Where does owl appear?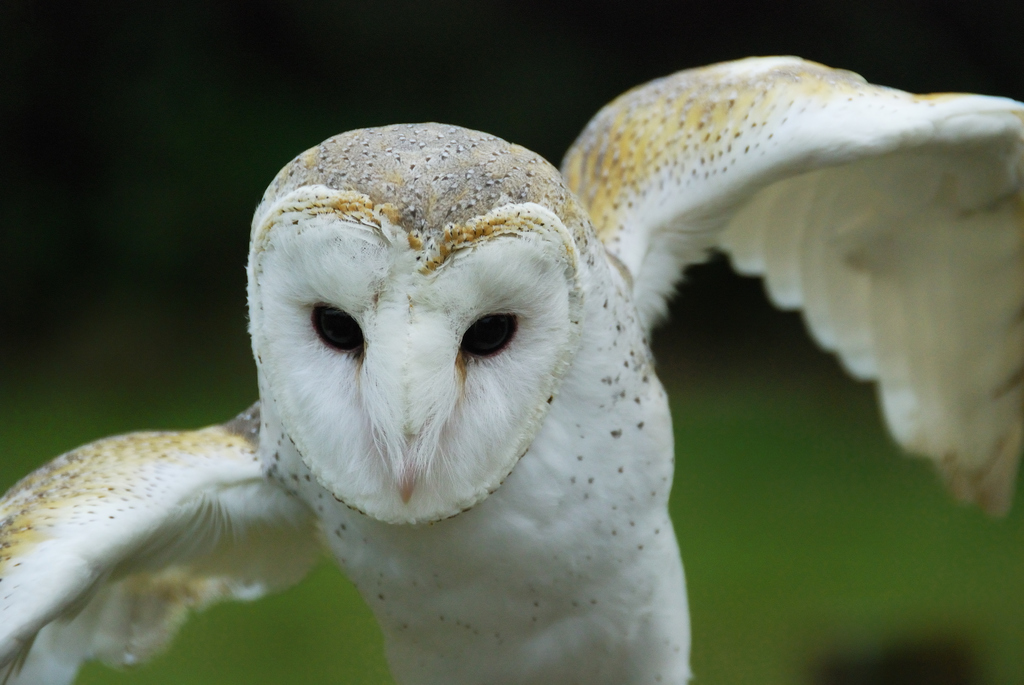
Appears at (0, 57, 1023, 684).
